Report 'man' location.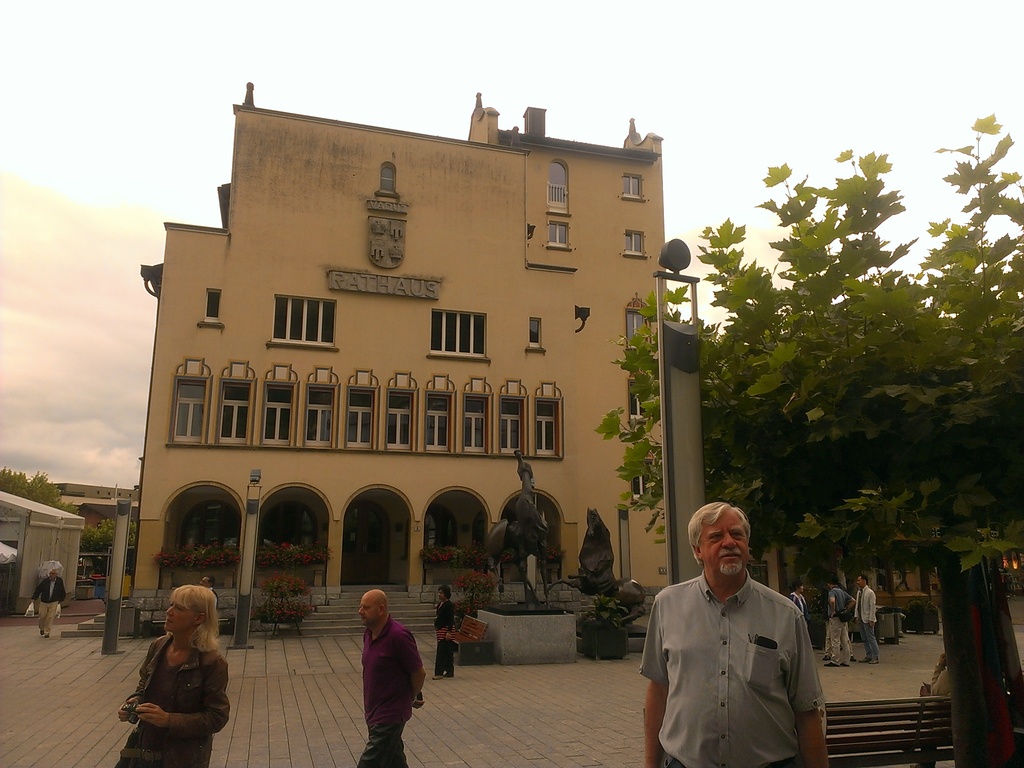
Report: 33,566,60,639.
